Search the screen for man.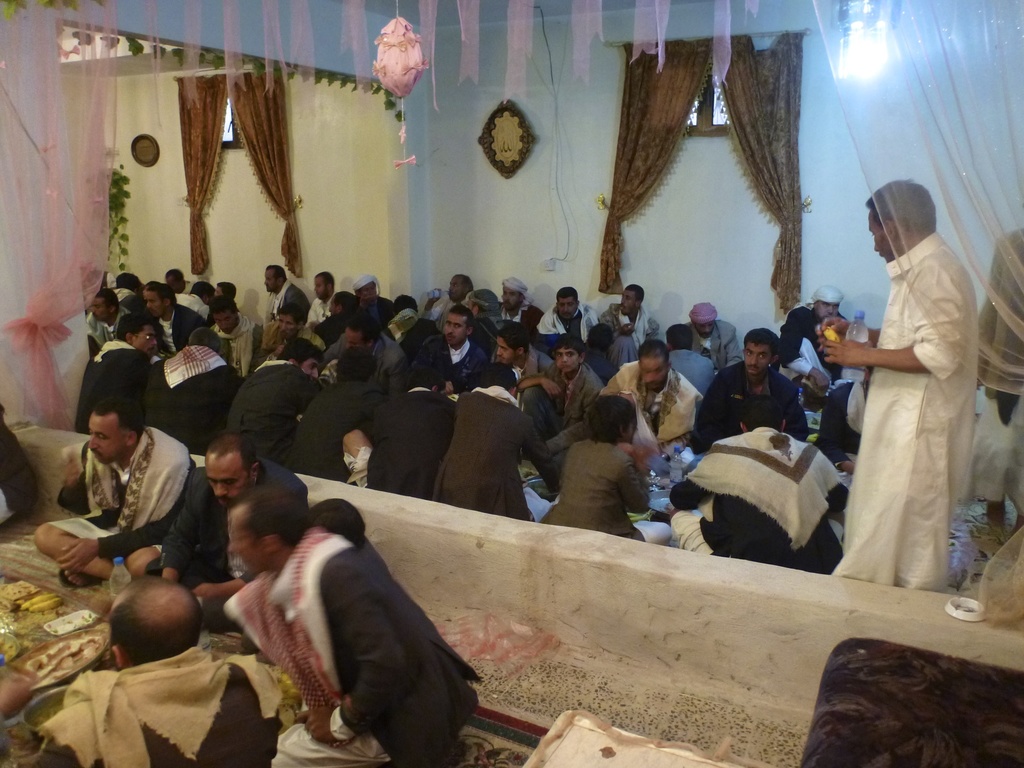
Found at (133, 437, 310, 582).
